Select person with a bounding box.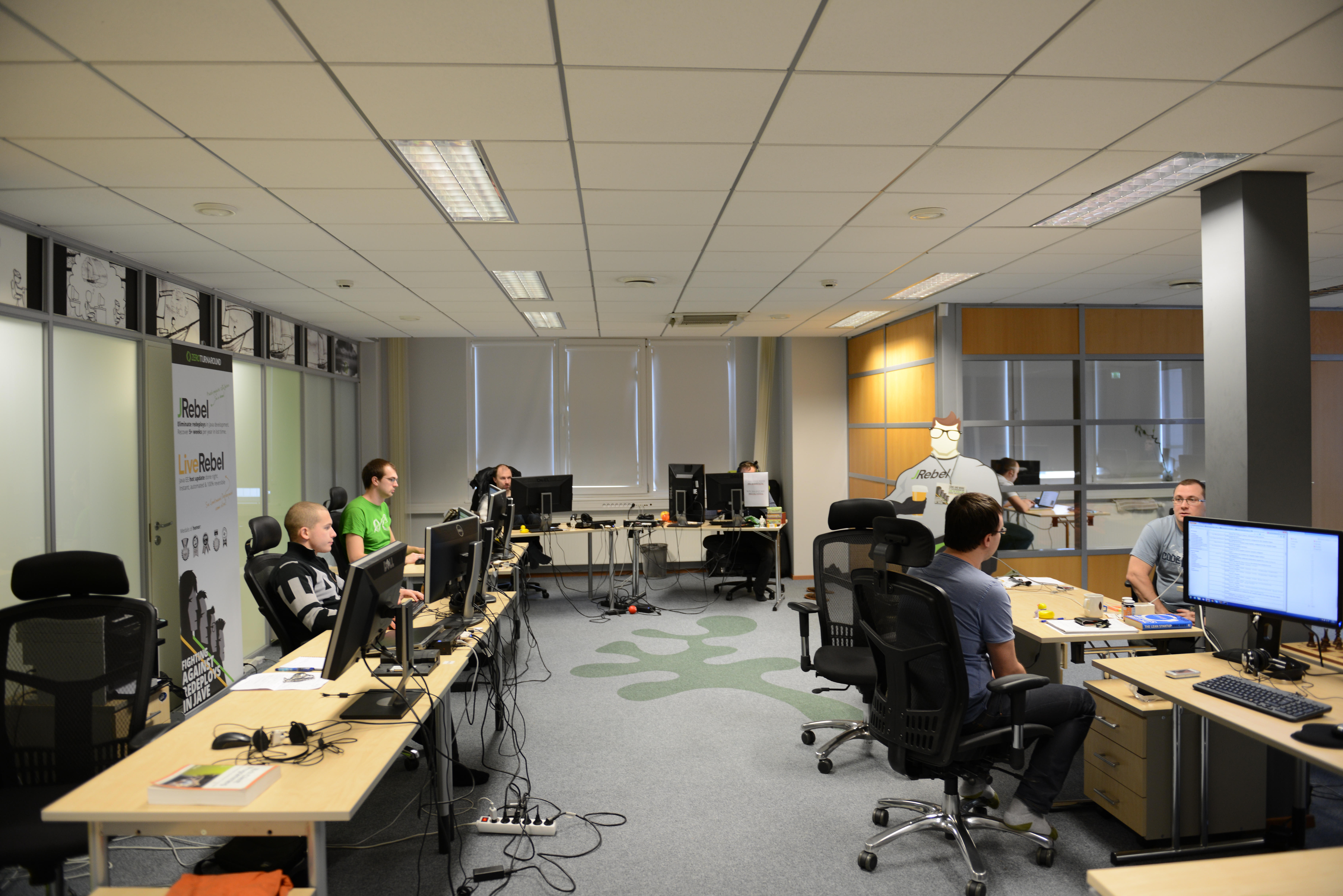
<box>184,84,188,99</box>.
